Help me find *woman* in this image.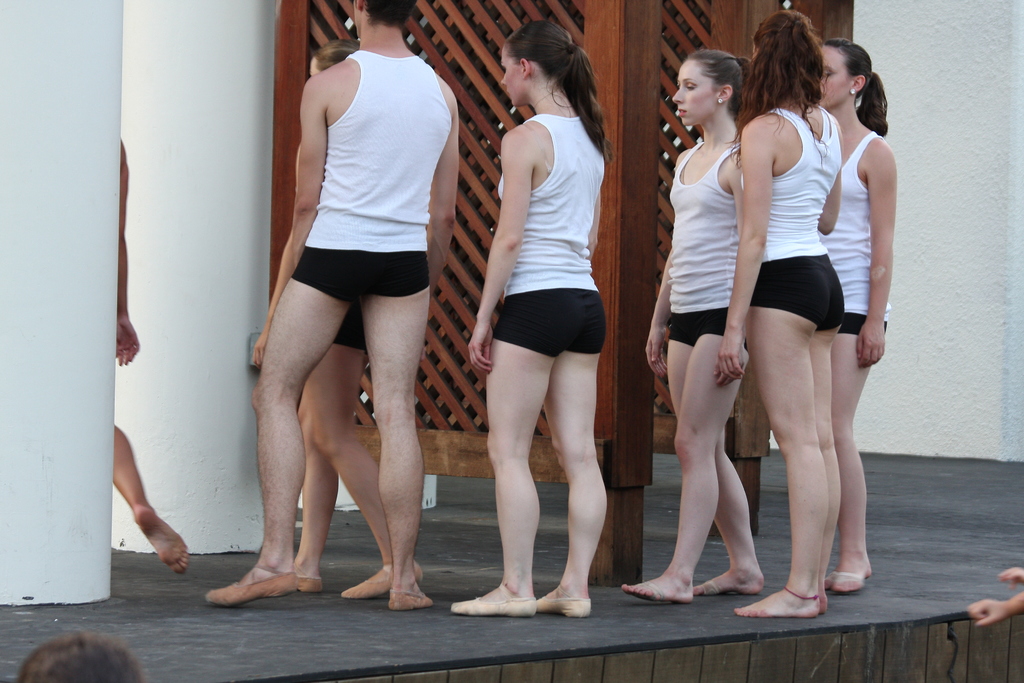
Found it: crop(815, 39, 897, 596).
